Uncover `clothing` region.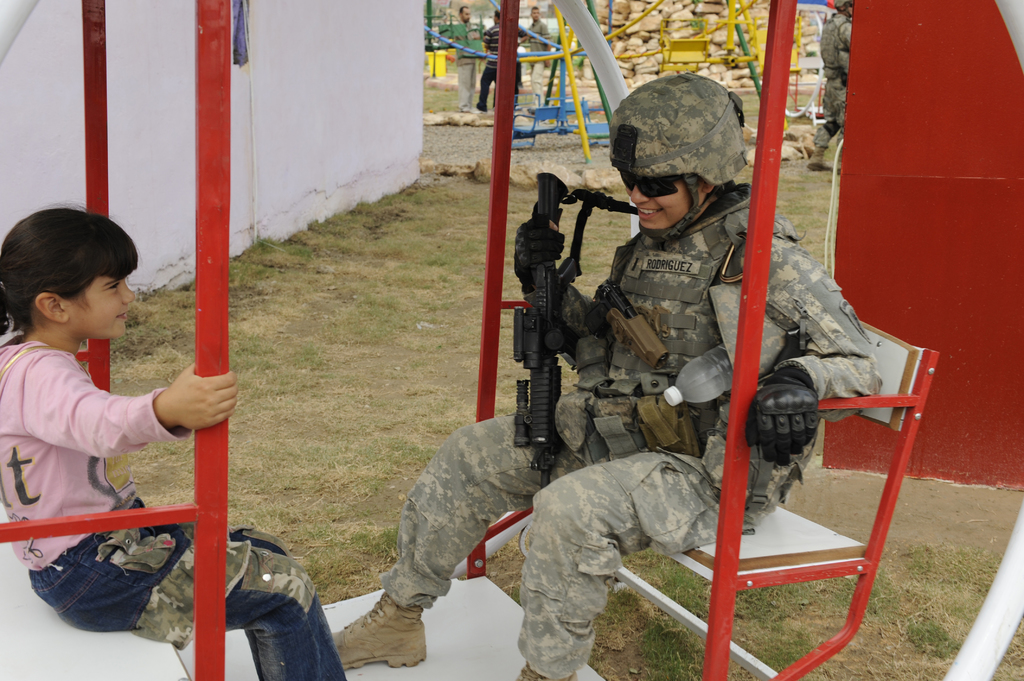
Uncovered: select_region(478, 25, 525, 115).
